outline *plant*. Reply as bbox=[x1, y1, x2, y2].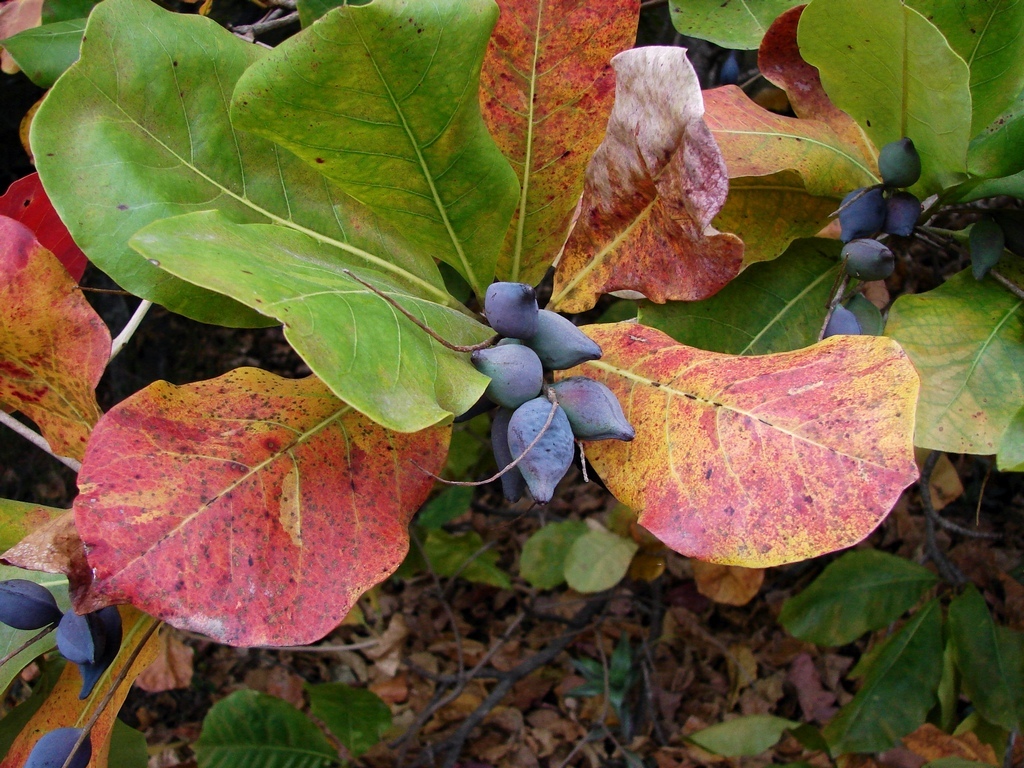
bbox=[0, 0, 1023, 767].
